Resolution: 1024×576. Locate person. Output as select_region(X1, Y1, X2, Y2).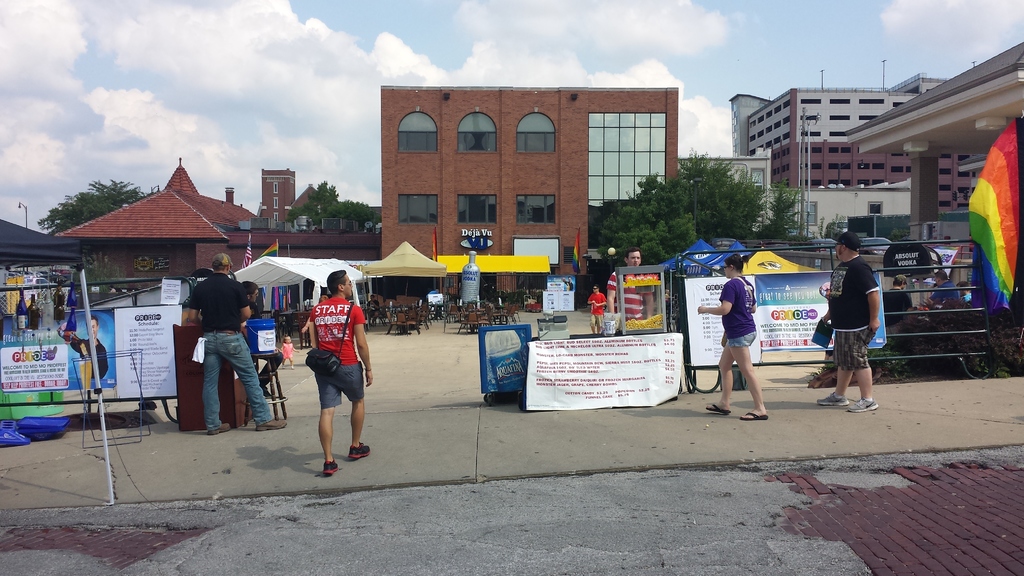
select_region(812, 228, 877, 415).
